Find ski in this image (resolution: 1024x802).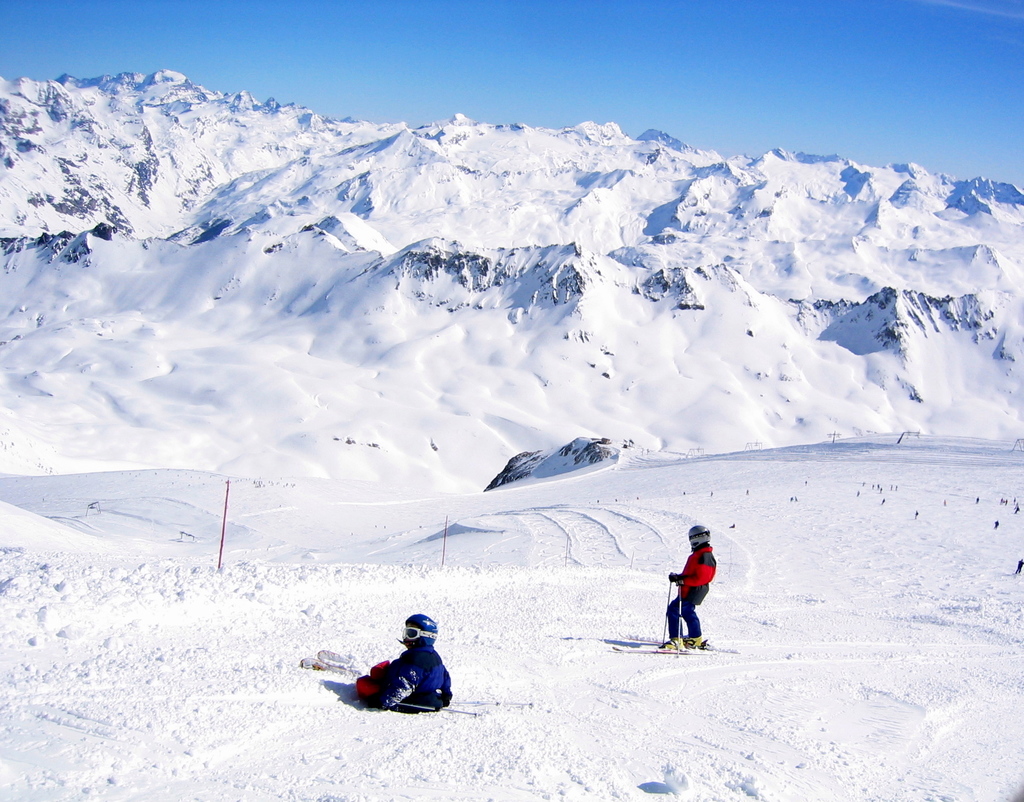
{"left": 607, "top": 648, "right": 703, "bottom": 658}.
